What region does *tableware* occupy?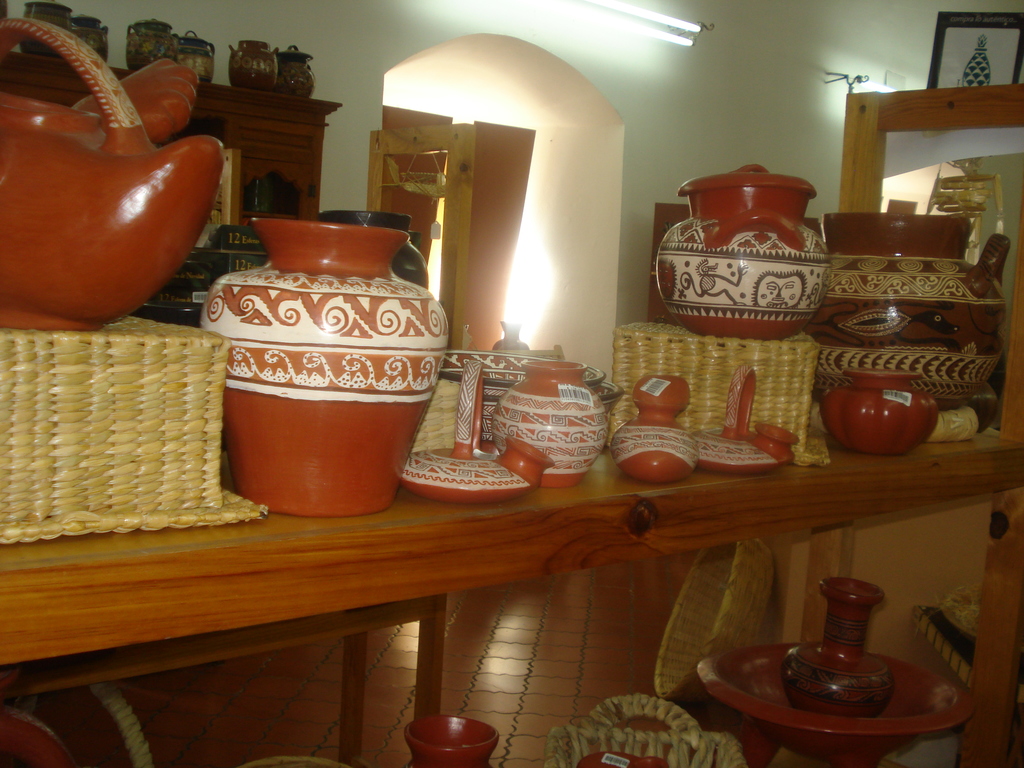
<region>489, 362, 609, 490</region>.
